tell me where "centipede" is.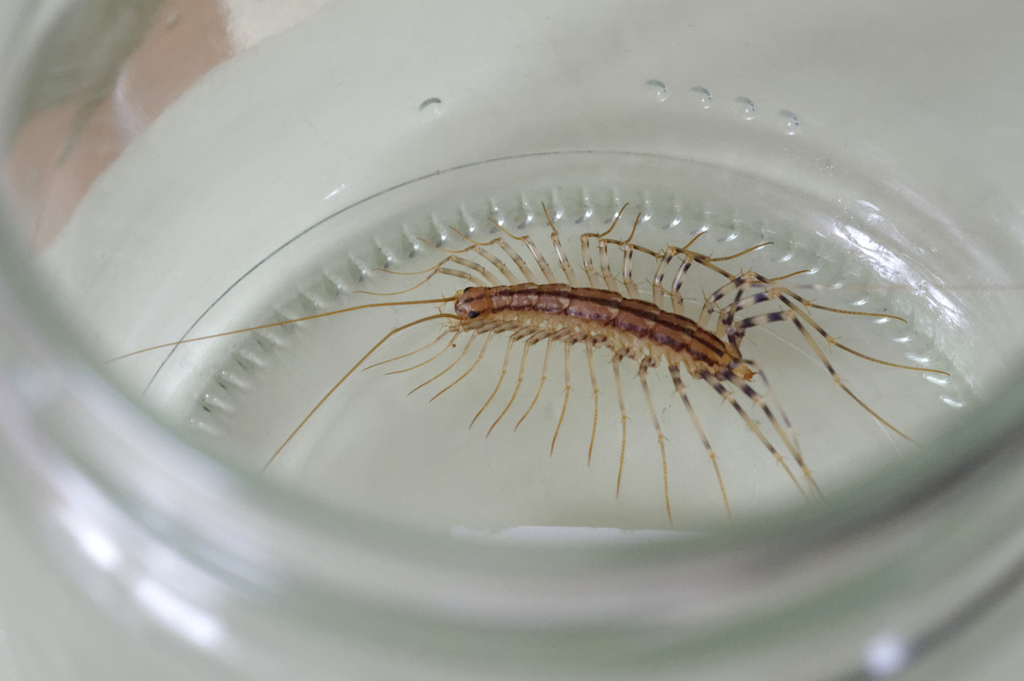
"centipede" is at 102,196,1023,531.
